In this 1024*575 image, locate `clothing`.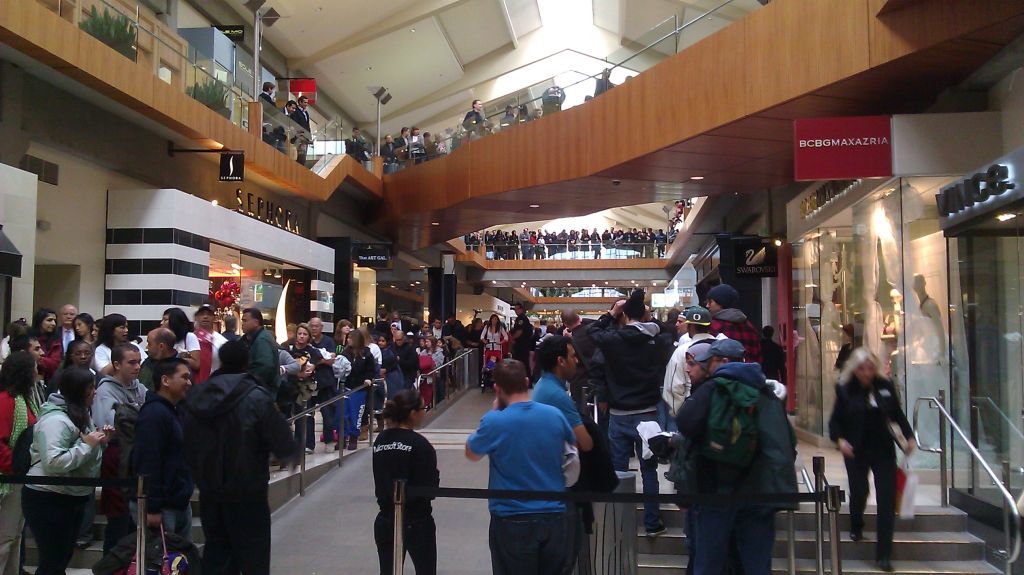
Bounding box: <box>190,319,223,367</box>.
